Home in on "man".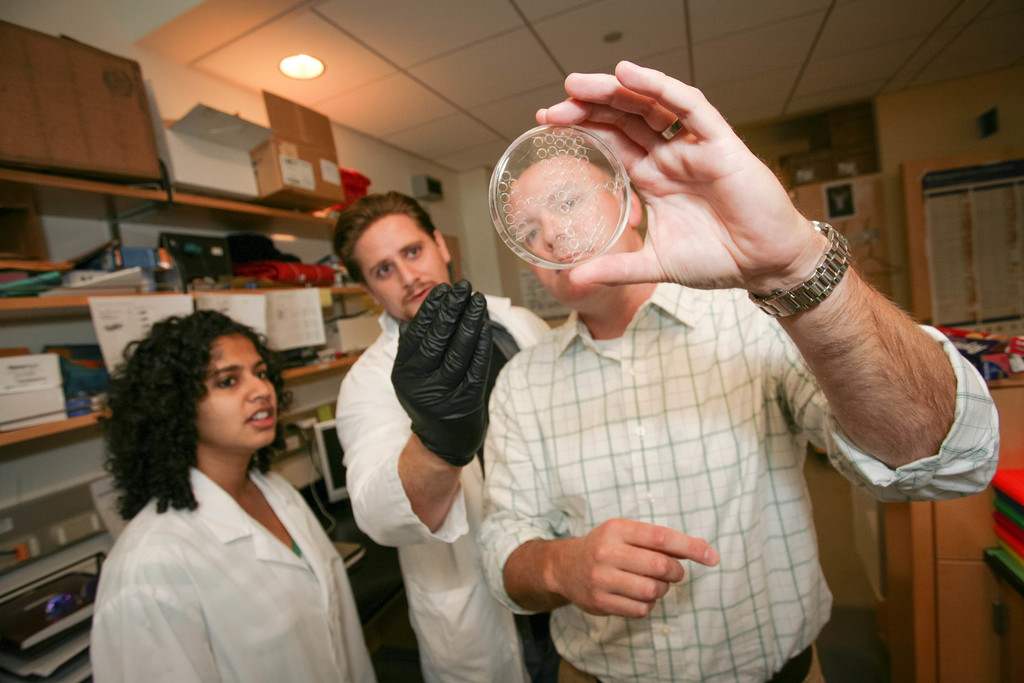
Homed in at [476,64,996,682].
